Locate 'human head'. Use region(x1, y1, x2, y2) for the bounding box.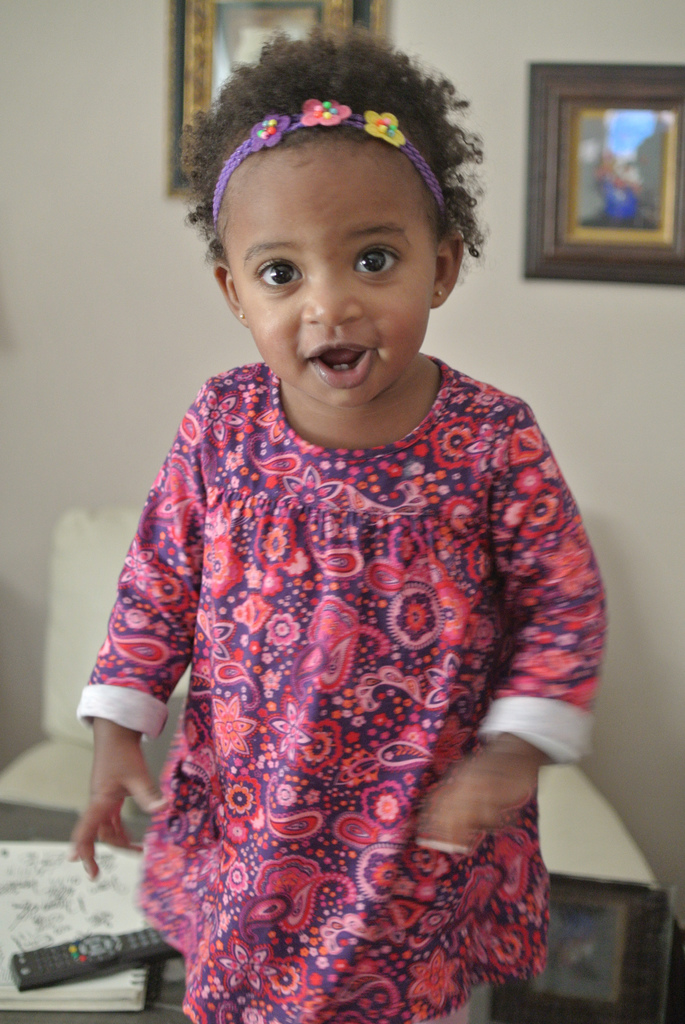
region(198, 62, 498, 369).
